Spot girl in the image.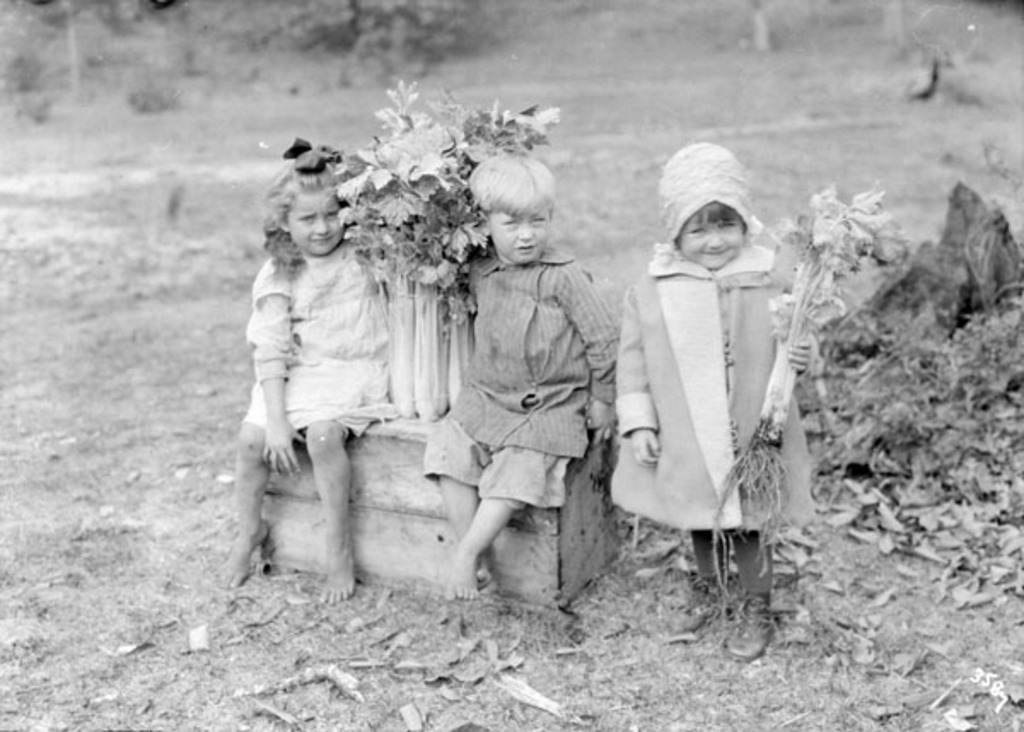
girl found at [x1=220, y1=133, x2=391, y2=601].
